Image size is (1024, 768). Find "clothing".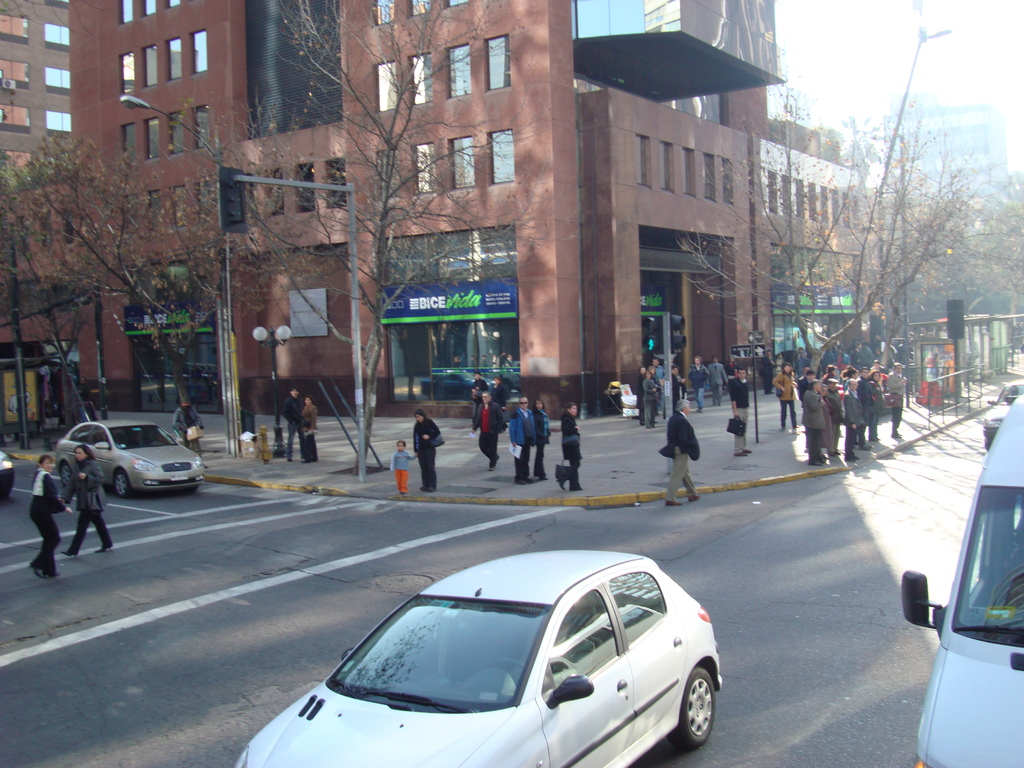
x1=563, y1=410, x2=585, y2=488.
